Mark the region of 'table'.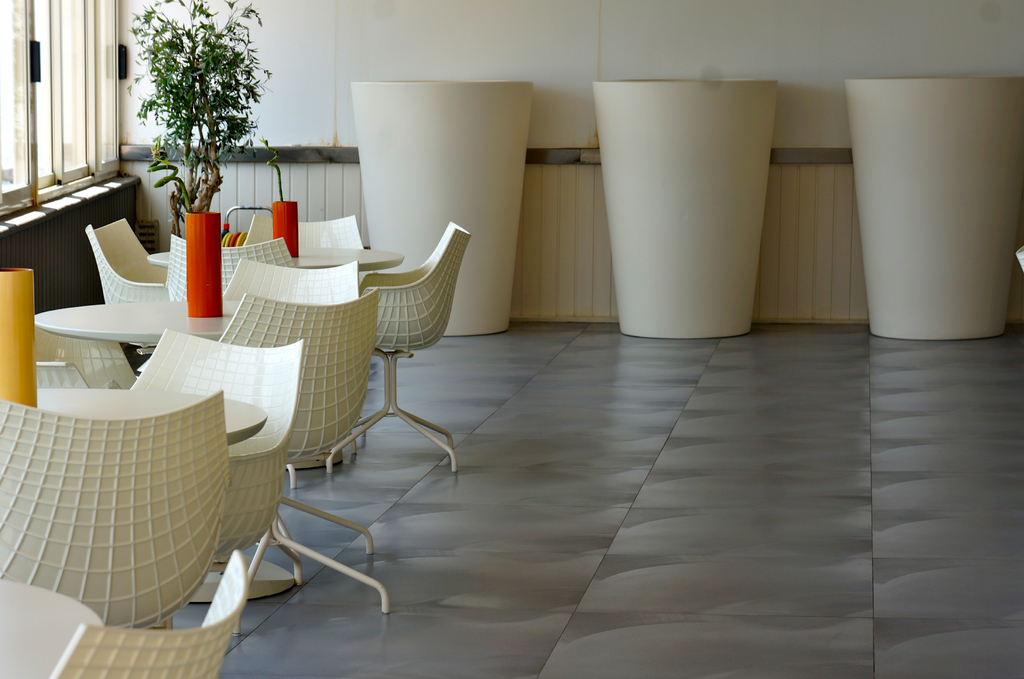
Region: BBox(292, 245, 404, 268).
